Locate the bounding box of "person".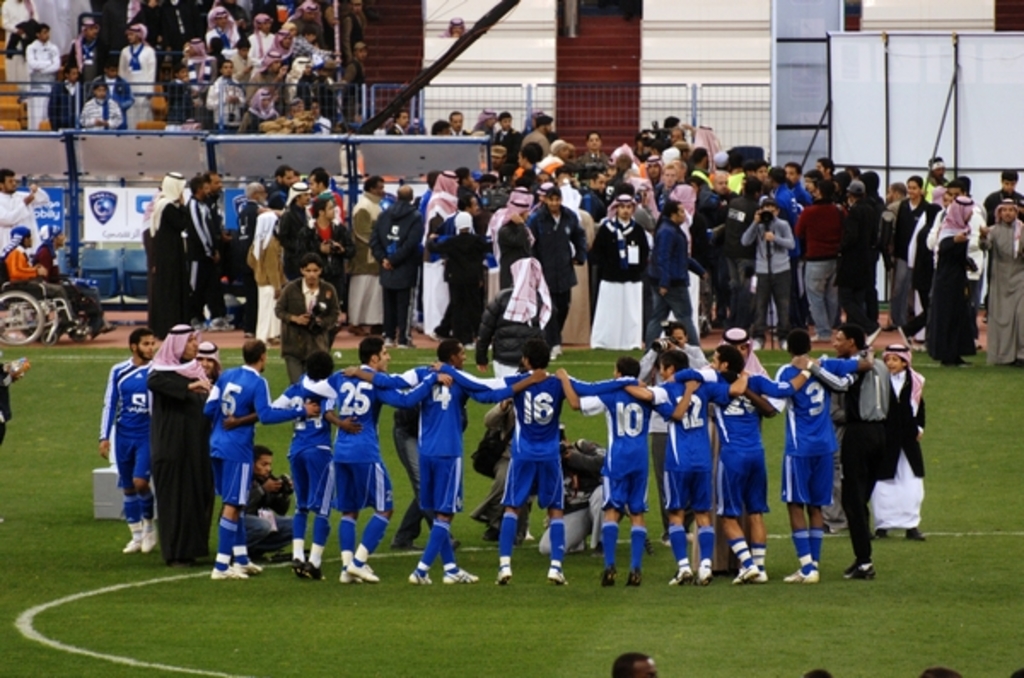
Bounding box: left=191, top=0, right=237, bottom=46.
